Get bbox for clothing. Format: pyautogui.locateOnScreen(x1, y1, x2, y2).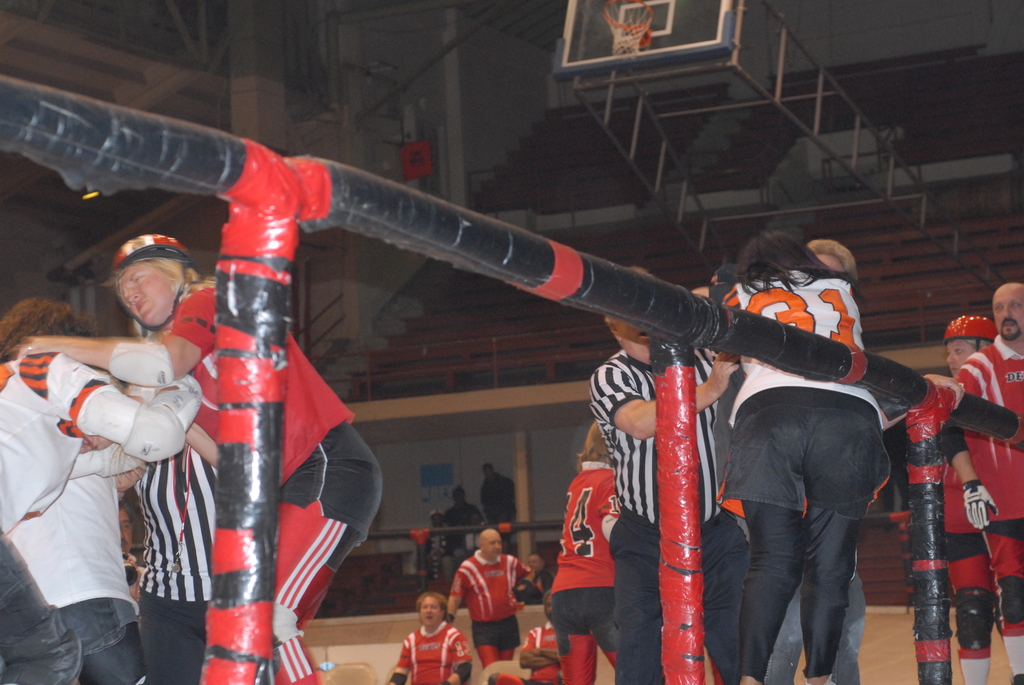
pyautogui.locateOnScreen(0, 347, 200, 684).
